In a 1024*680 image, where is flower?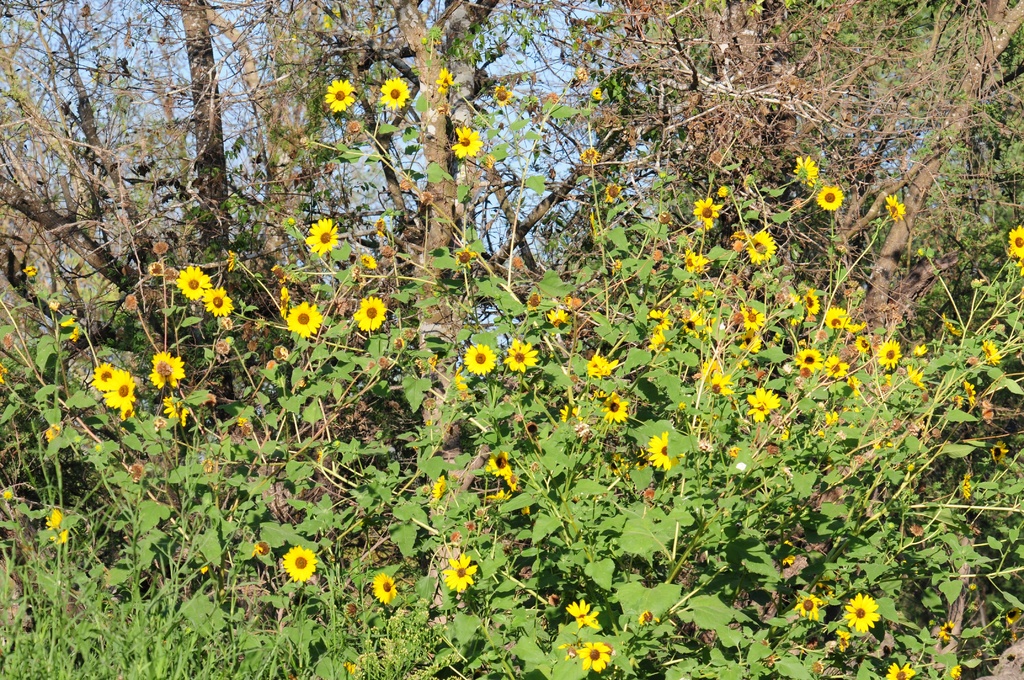
(left=822, top=309, right=849, bottom=328).
